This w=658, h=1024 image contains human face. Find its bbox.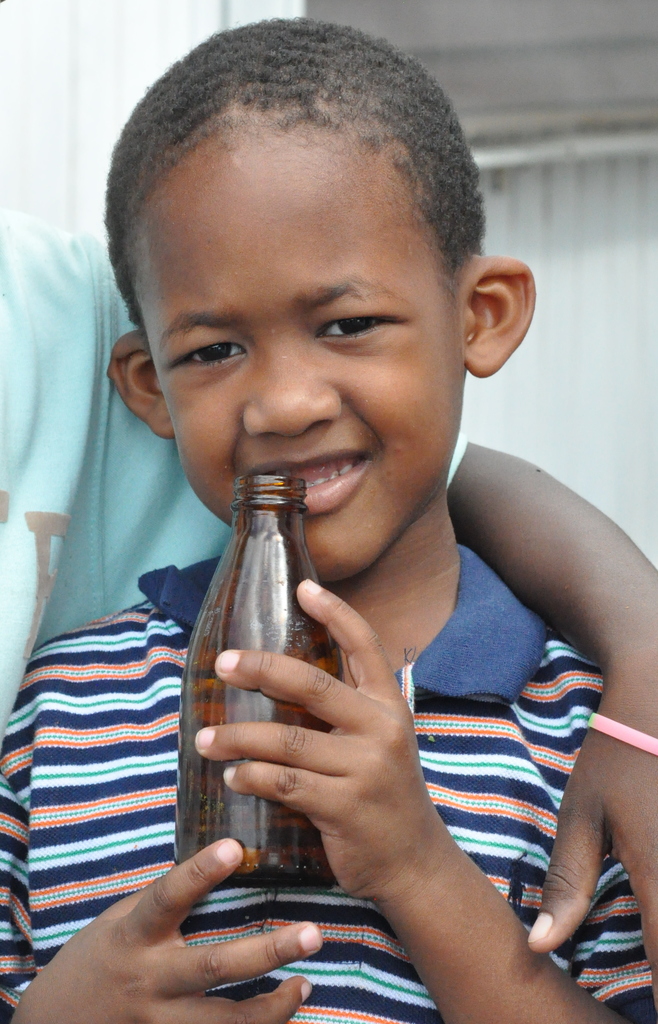
132/146/465/583.
